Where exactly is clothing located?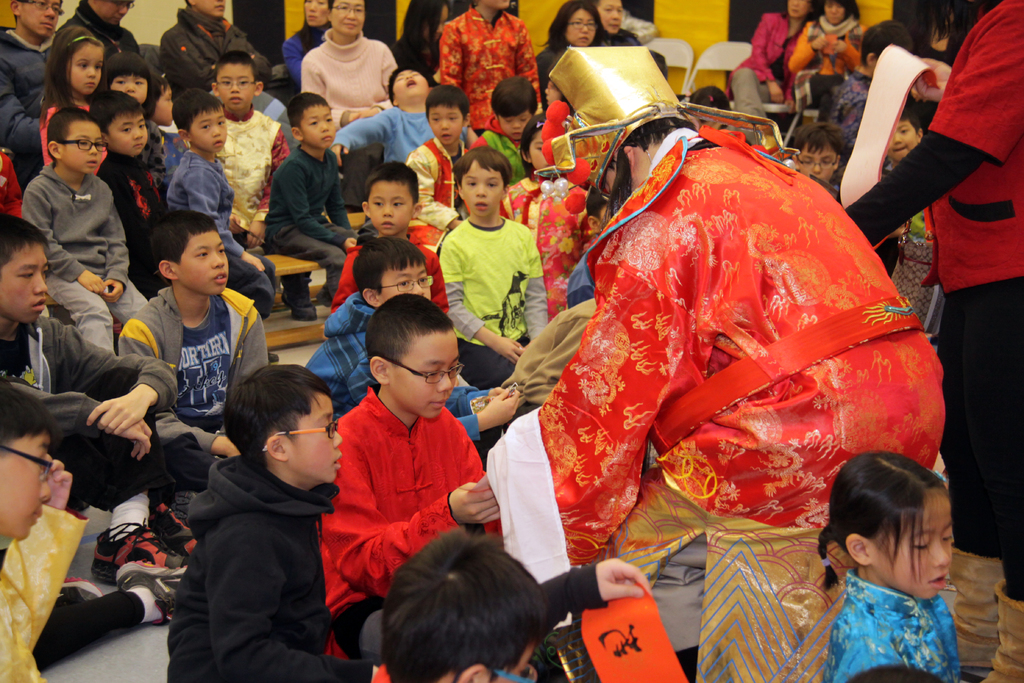
Its bounding box is (left=540, top=46, right=567, bottom=124).
